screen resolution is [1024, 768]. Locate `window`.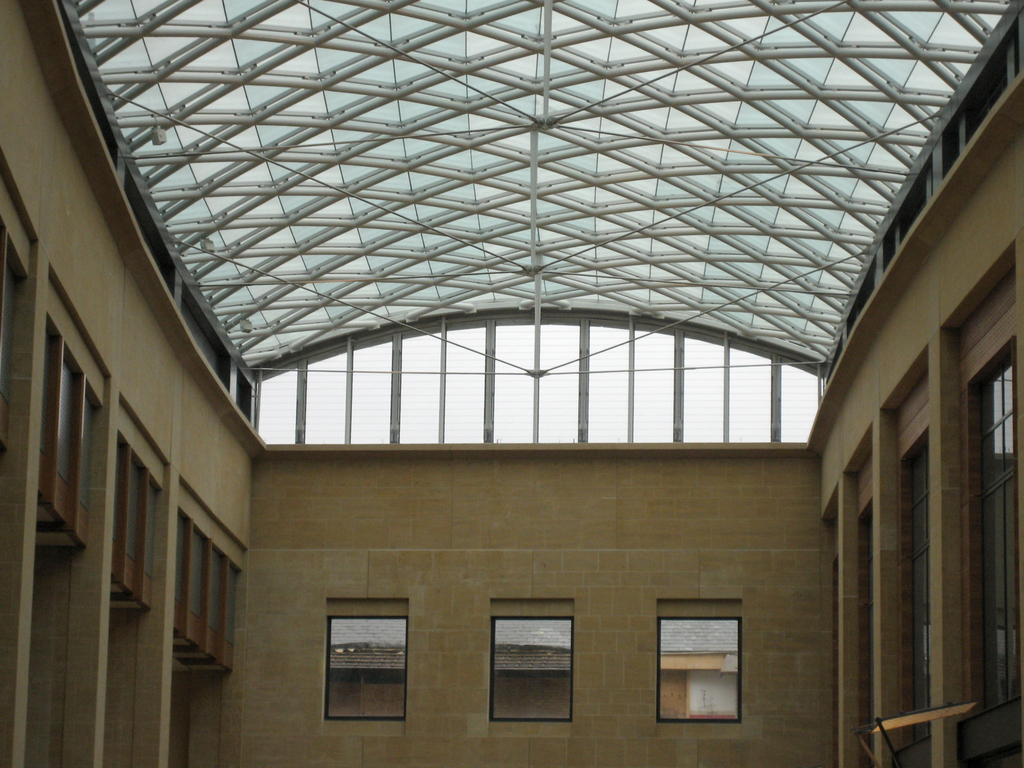
bbox=(492, 621, 565, 716).
